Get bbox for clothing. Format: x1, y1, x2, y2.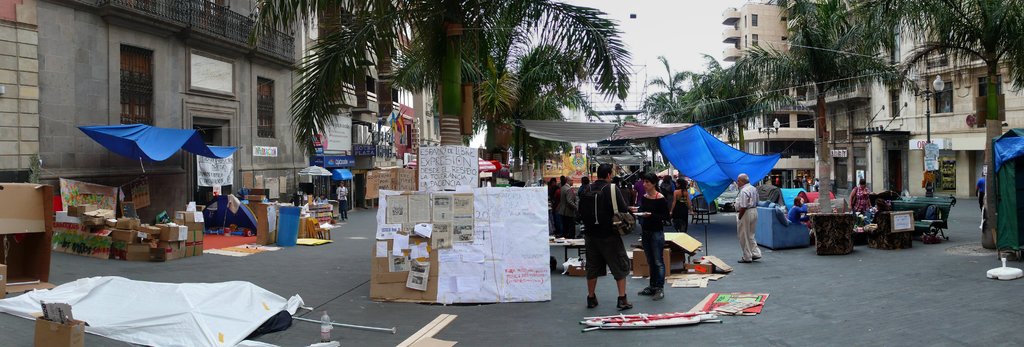
976, 178, 986, 207.
